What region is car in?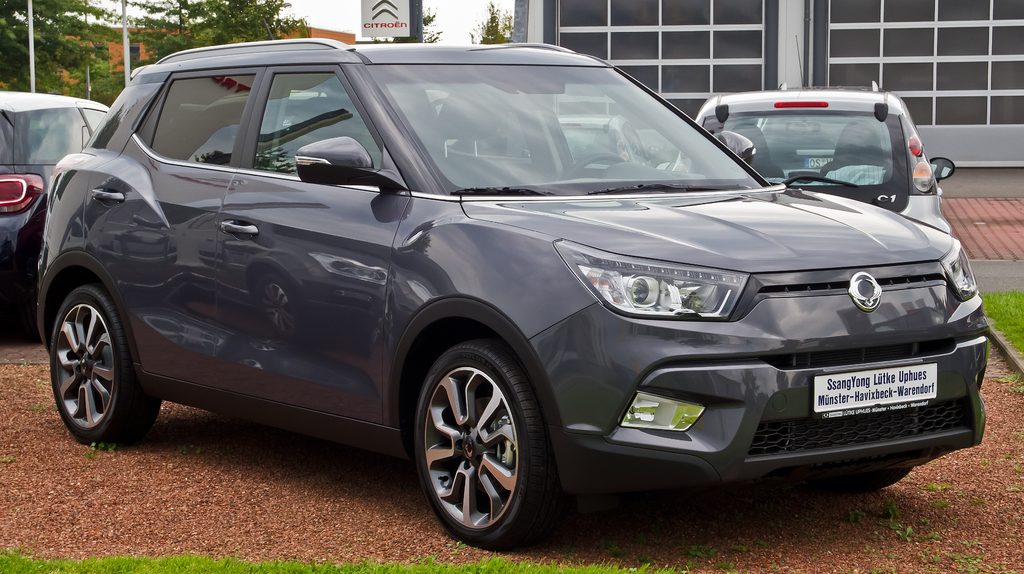
{"left": 653, "top": 35, "right": 957, "bottom": 237}.
